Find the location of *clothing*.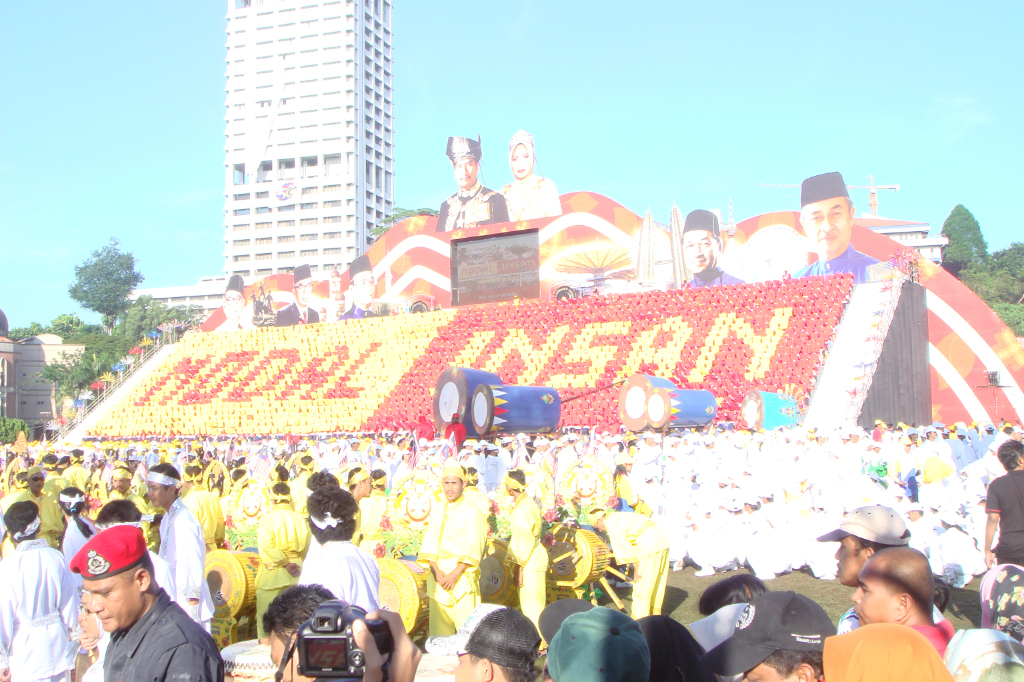
Location: (624,505,680,612).
